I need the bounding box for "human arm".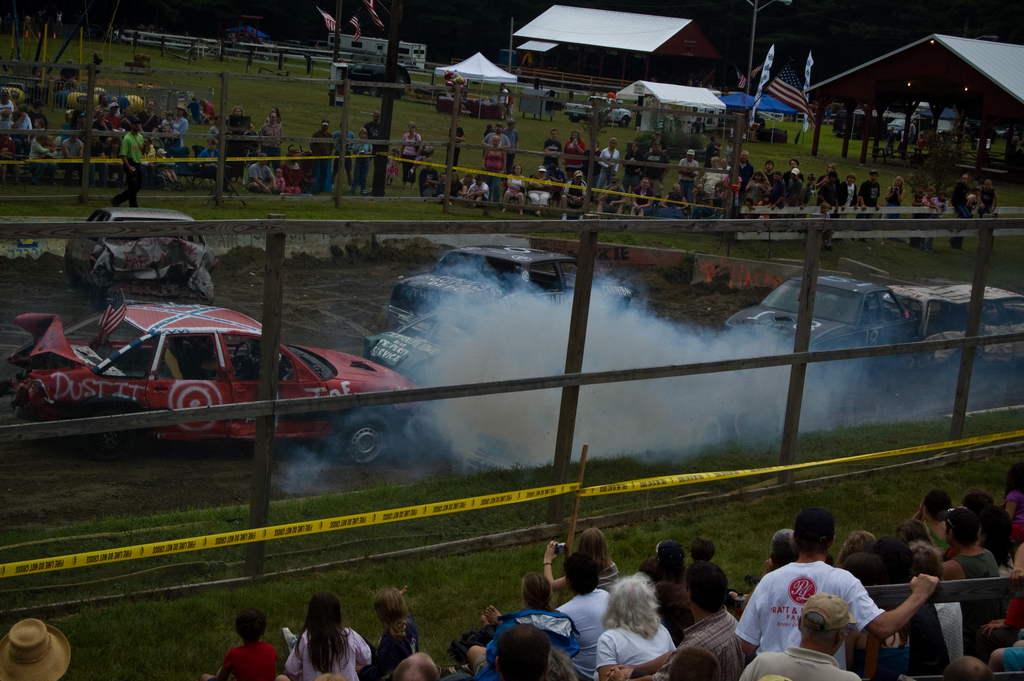
Here it is: crop(481, 146, 486, 167).
